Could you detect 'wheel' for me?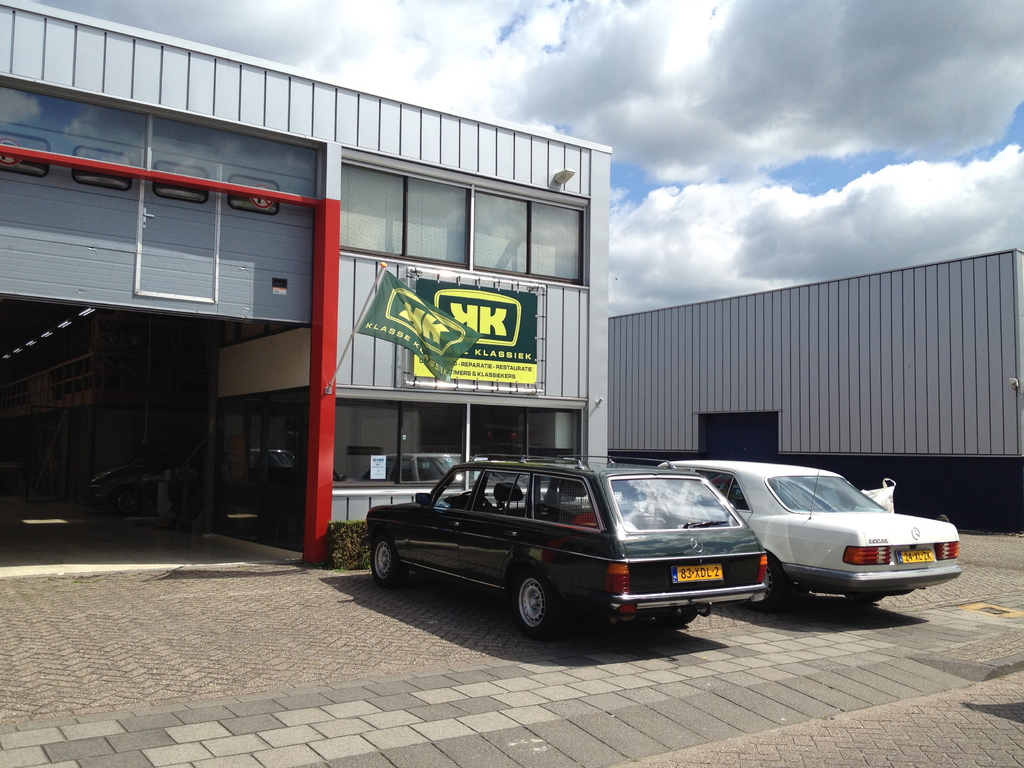
Detection result: box(748, 549, 794, 617).
